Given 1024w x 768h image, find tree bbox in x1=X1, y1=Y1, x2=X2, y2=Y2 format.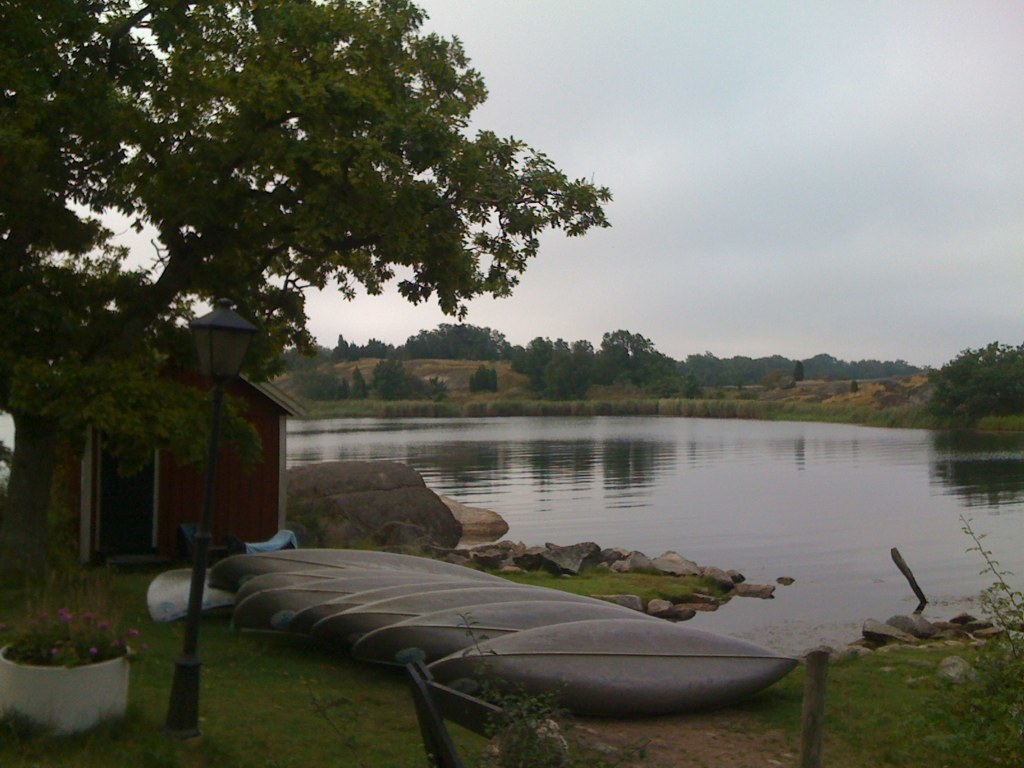
x1=0, y1=0, x2=616, y2=606.
